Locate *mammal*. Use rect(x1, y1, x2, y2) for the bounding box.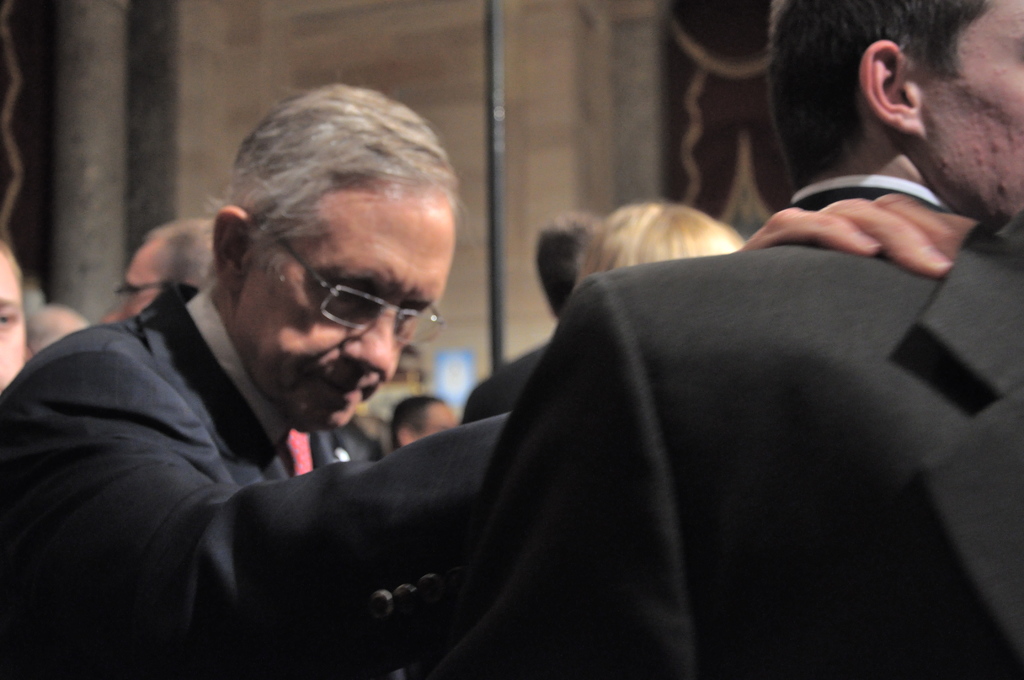
rect(391, 395, 460, 462).
